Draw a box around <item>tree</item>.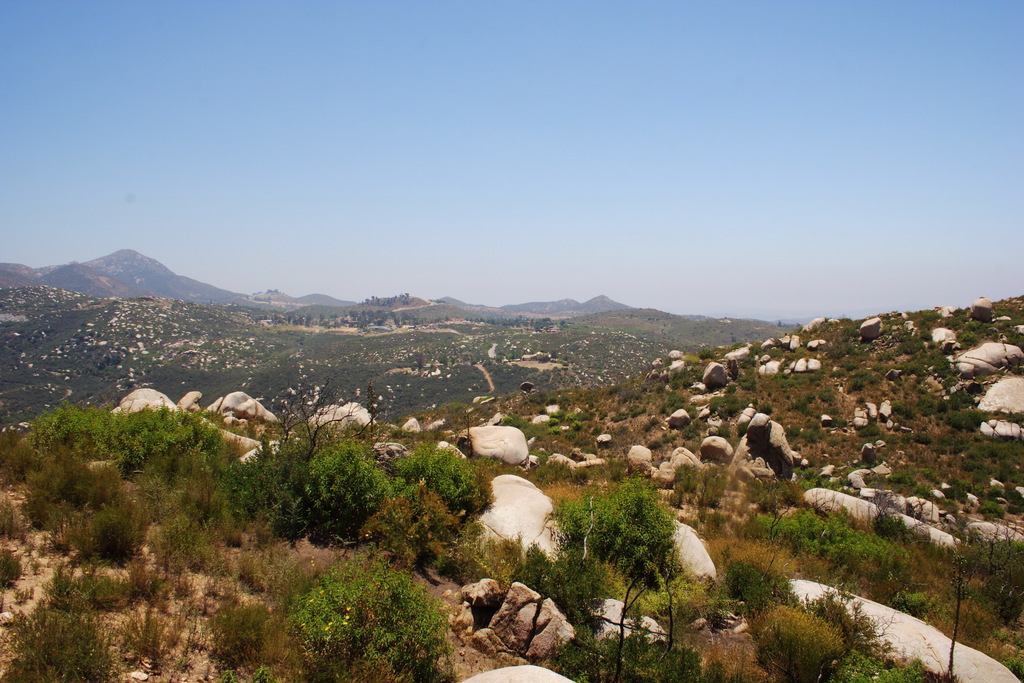
locate(280, 569, 454, 682).
